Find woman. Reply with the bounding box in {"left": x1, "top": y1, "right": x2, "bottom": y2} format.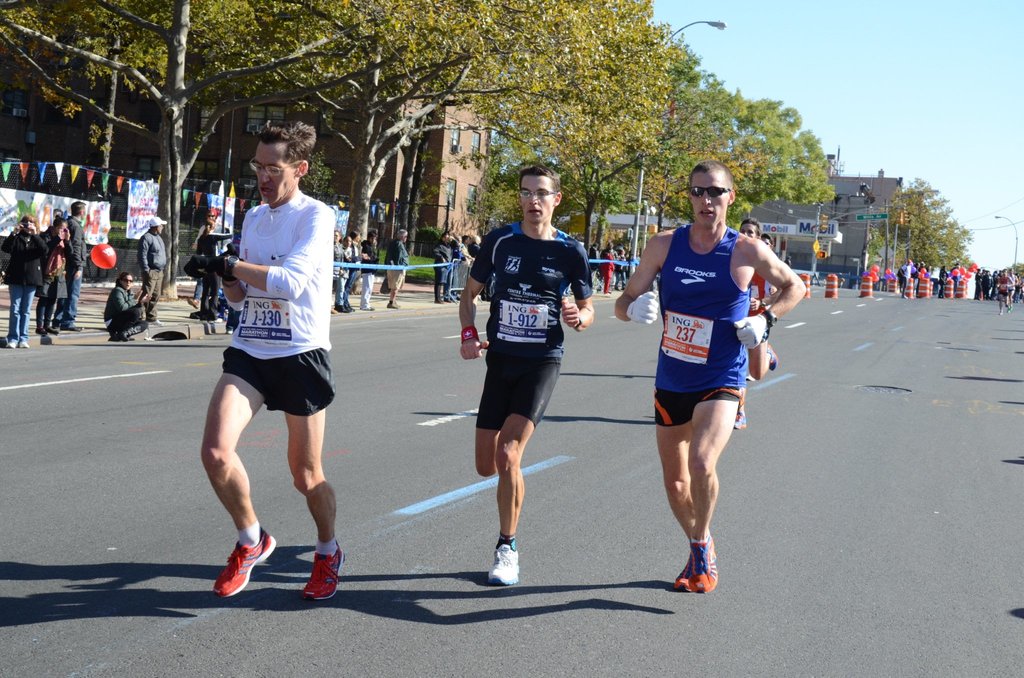
{"left": 102, "top": 273, "right": 152, "bottom": 343}.
